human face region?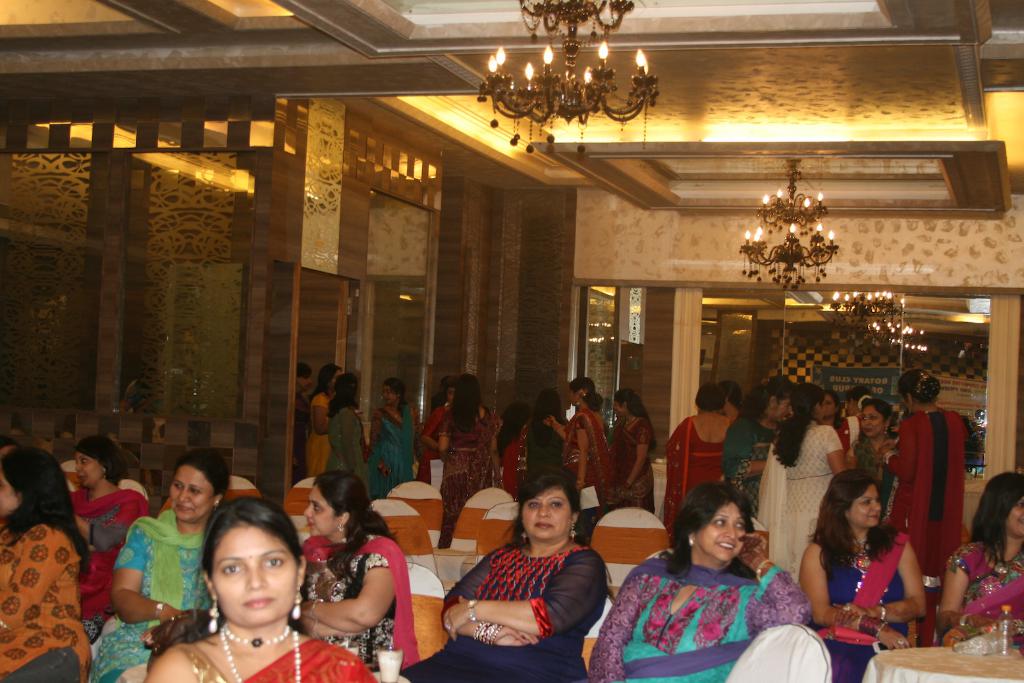
region(770, 395, 793, 422)
